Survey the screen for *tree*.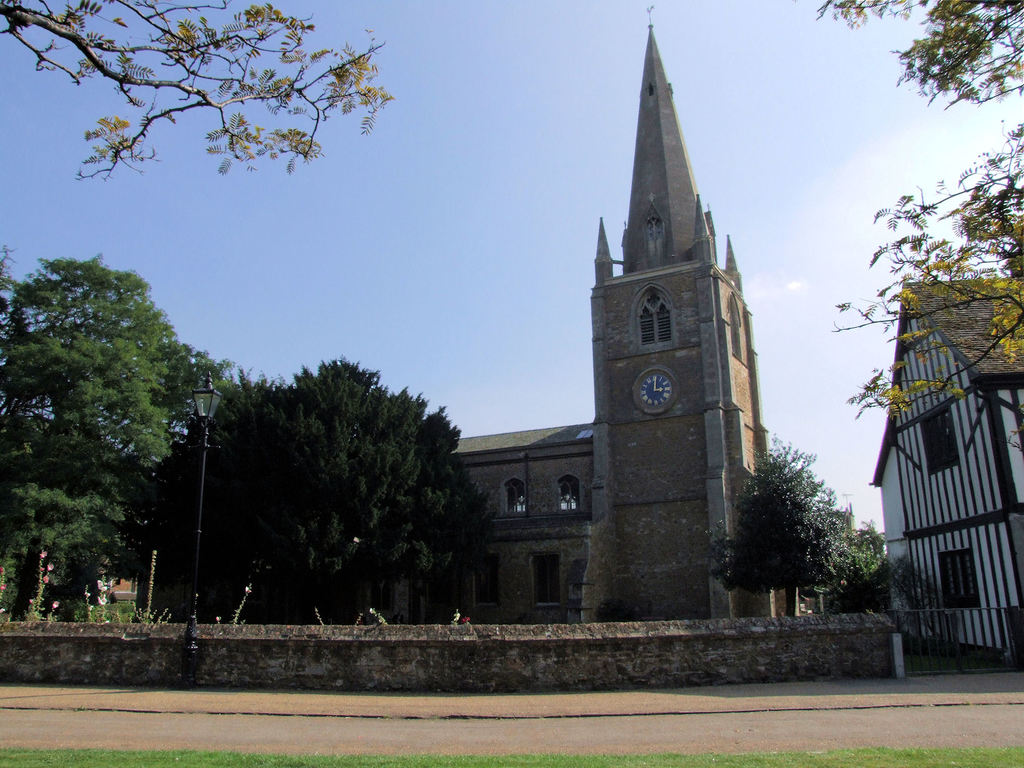
Survey found: bbox=[0, 0, 399, 181].
